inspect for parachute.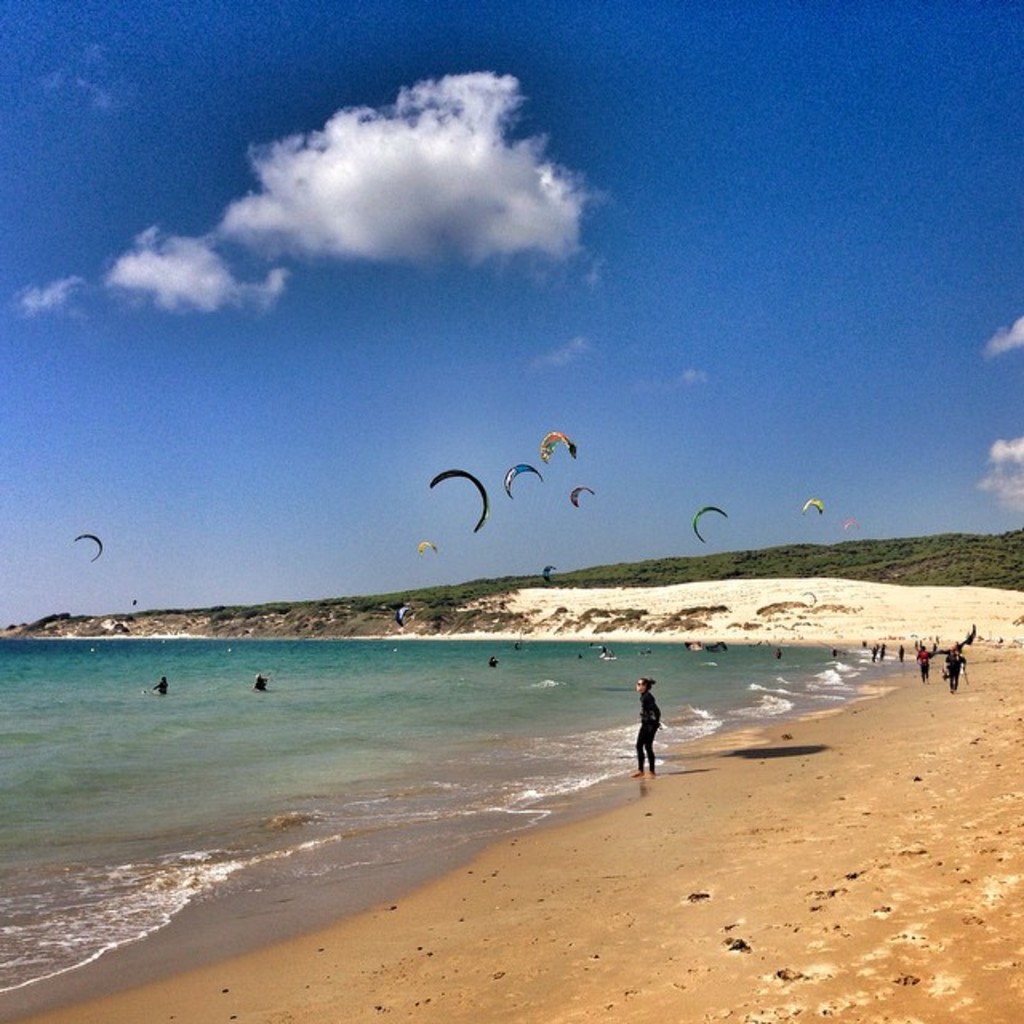
Inspection: (499,456,546,498).
